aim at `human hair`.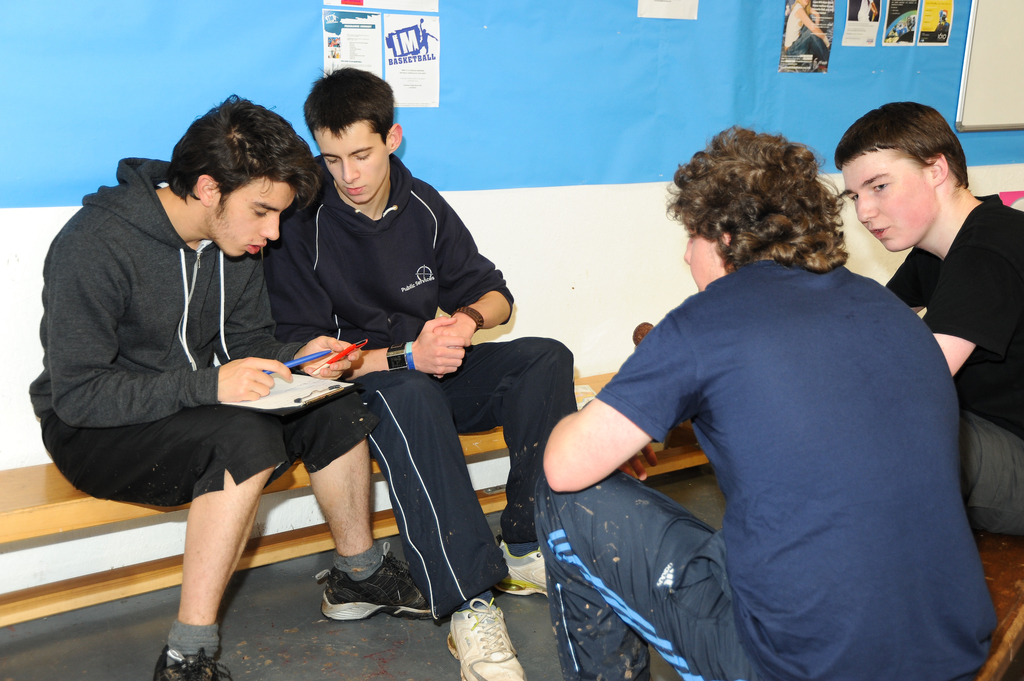
Aimed at 834 102 968 189.
